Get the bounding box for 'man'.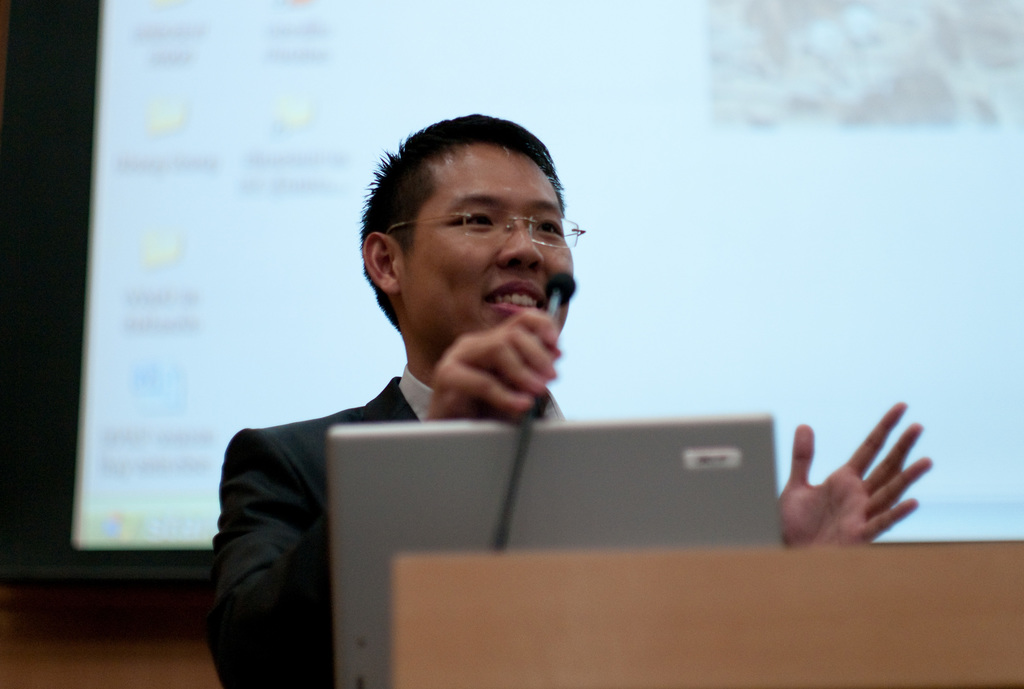
205,111,934,688.
